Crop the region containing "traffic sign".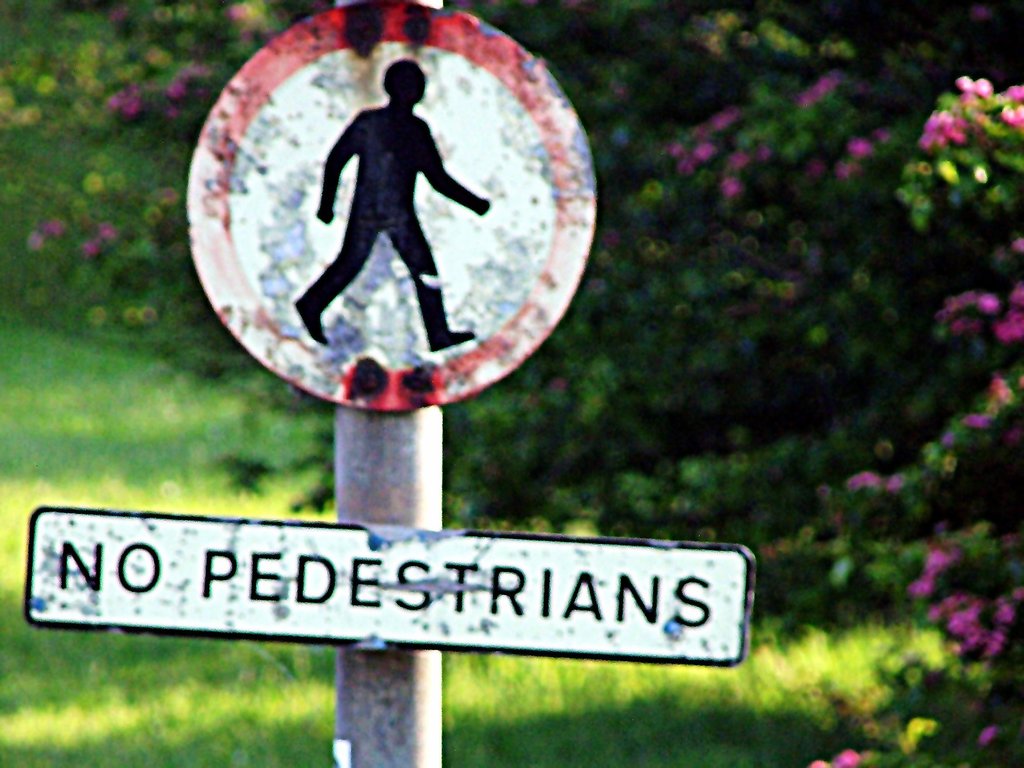
Crop region: 16:509:756:667.
